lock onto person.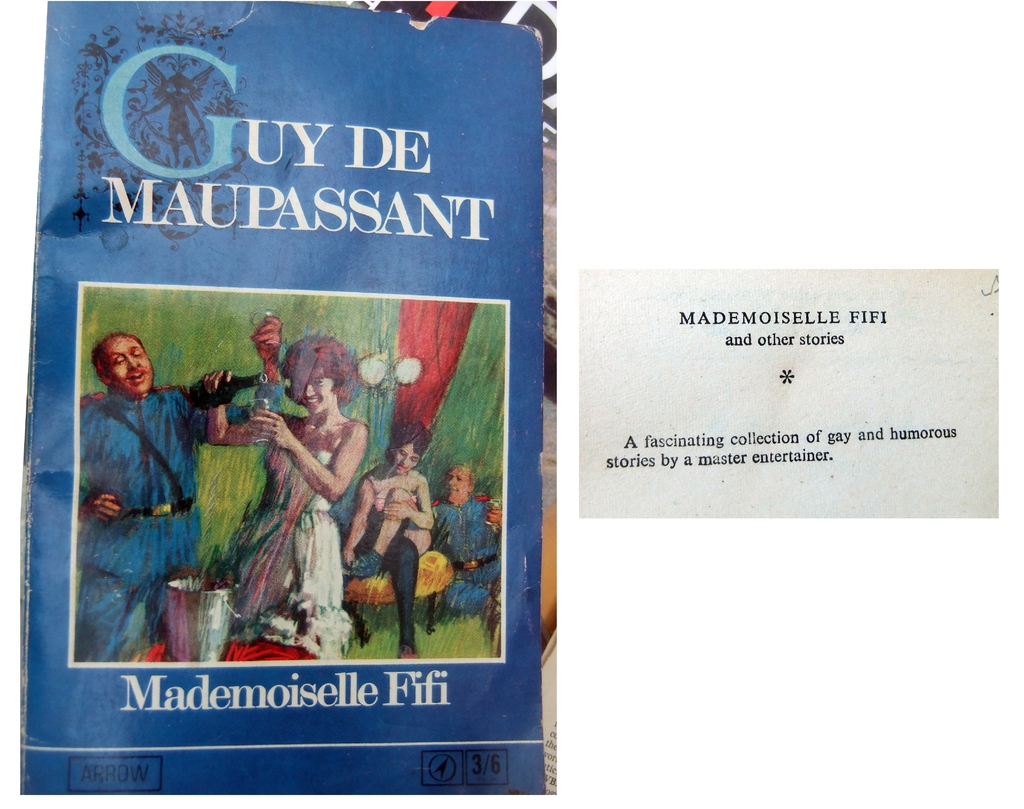
Locked: 429:470:502:613.
